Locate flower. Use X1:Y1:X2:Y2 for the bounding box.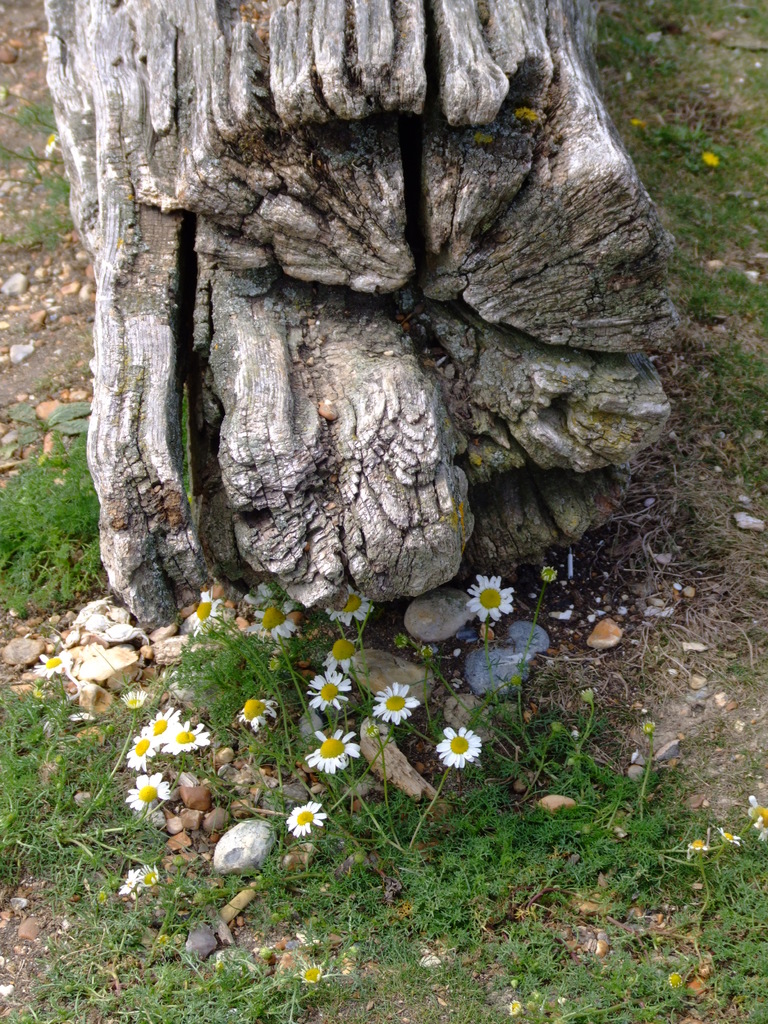
146:706:177:745.
